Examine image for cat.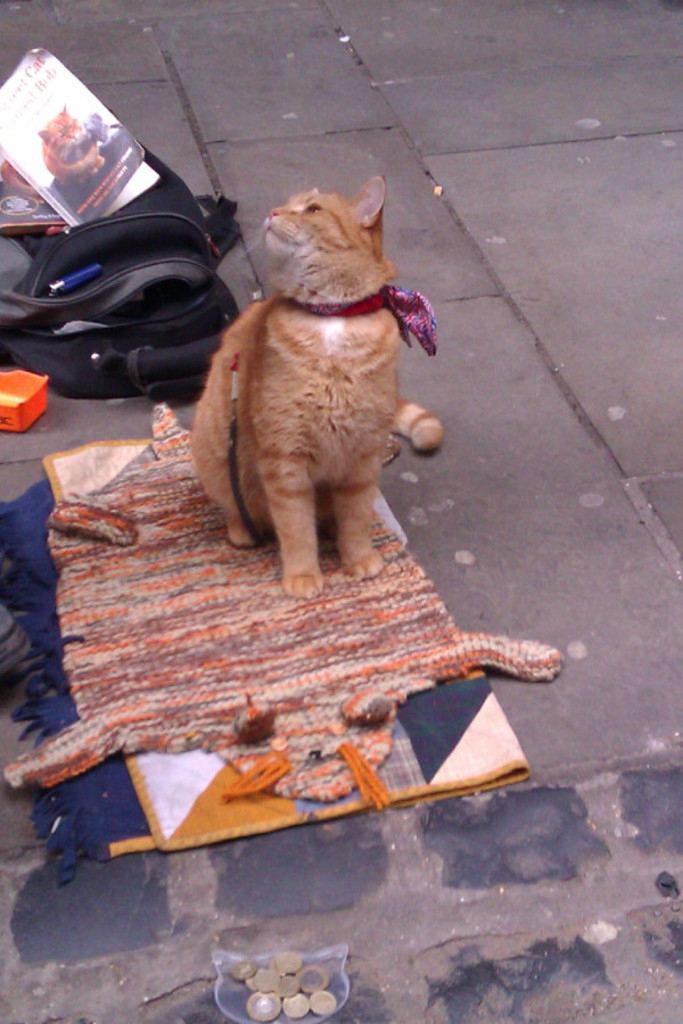
Examination result: [184,174,441,601].
